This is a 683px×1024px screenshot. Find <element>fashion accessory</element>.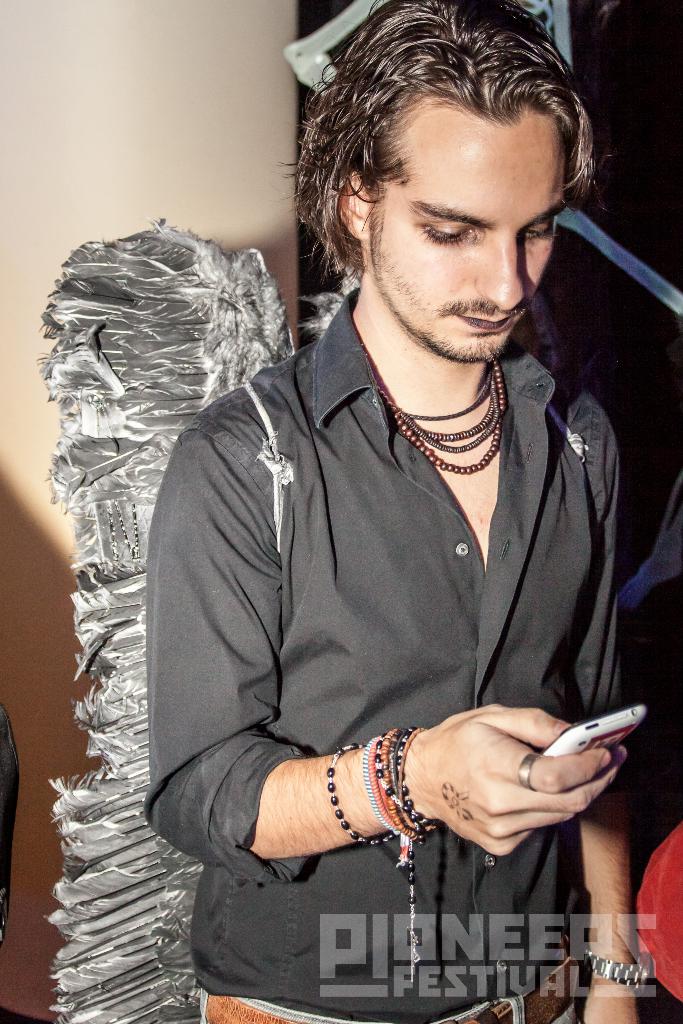
Bounding box: x1=330, y1=734, x2=403, y2=844.
